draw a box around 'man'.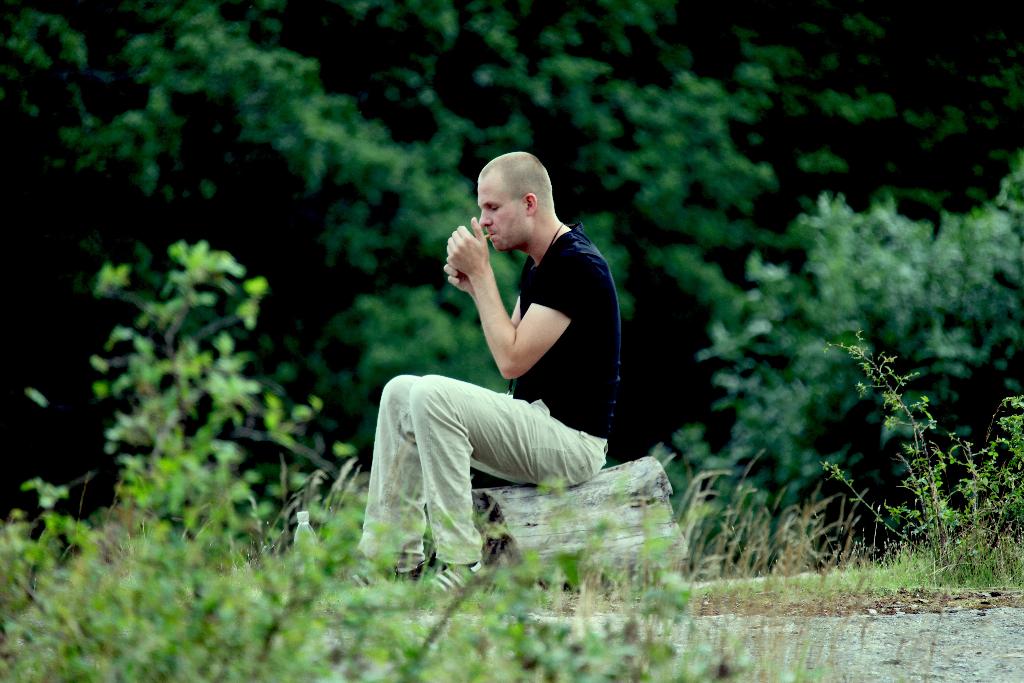
(left=346, top=152, right=625, bottom=589).
